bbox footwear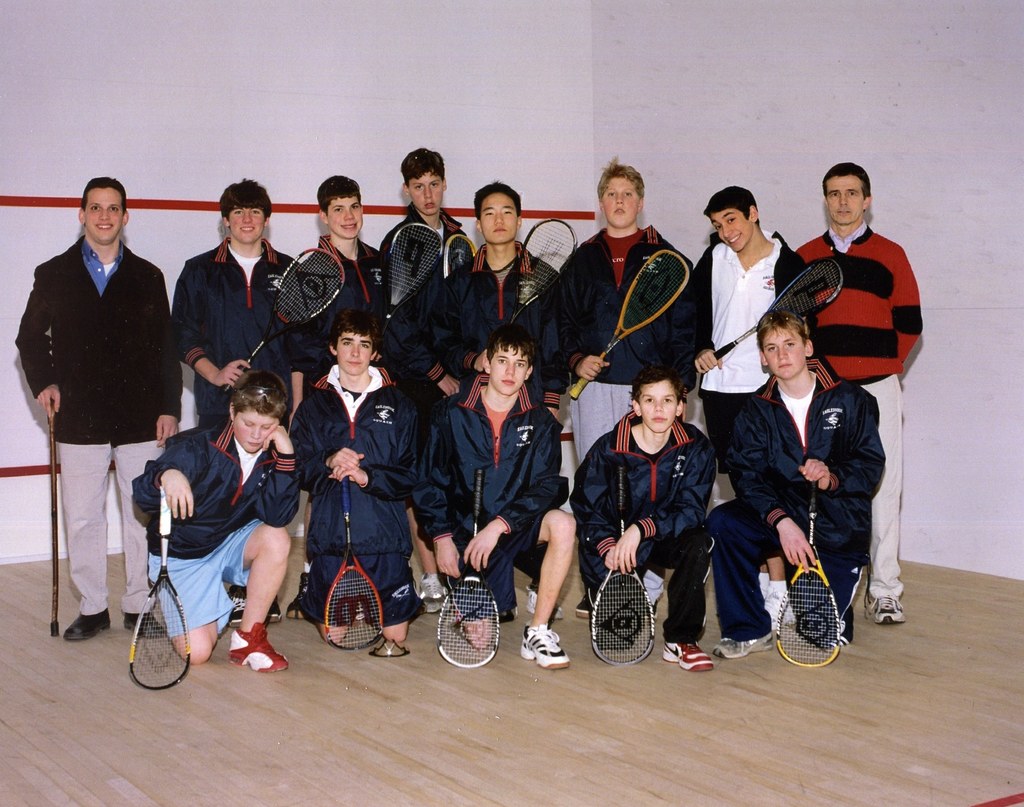
crop(285, 572, 316, 619)
